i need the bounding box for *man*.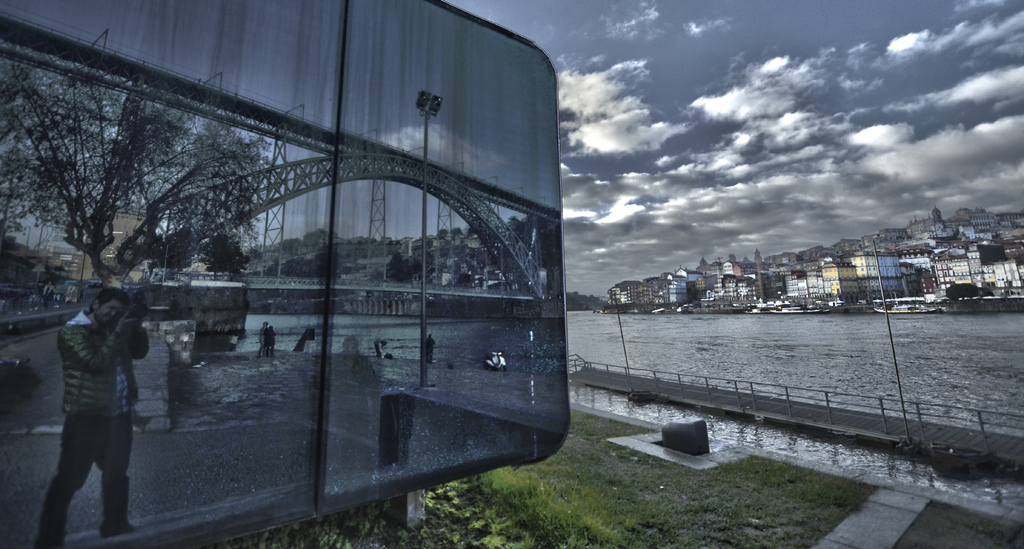
Here it is: 40,281,143,545.
